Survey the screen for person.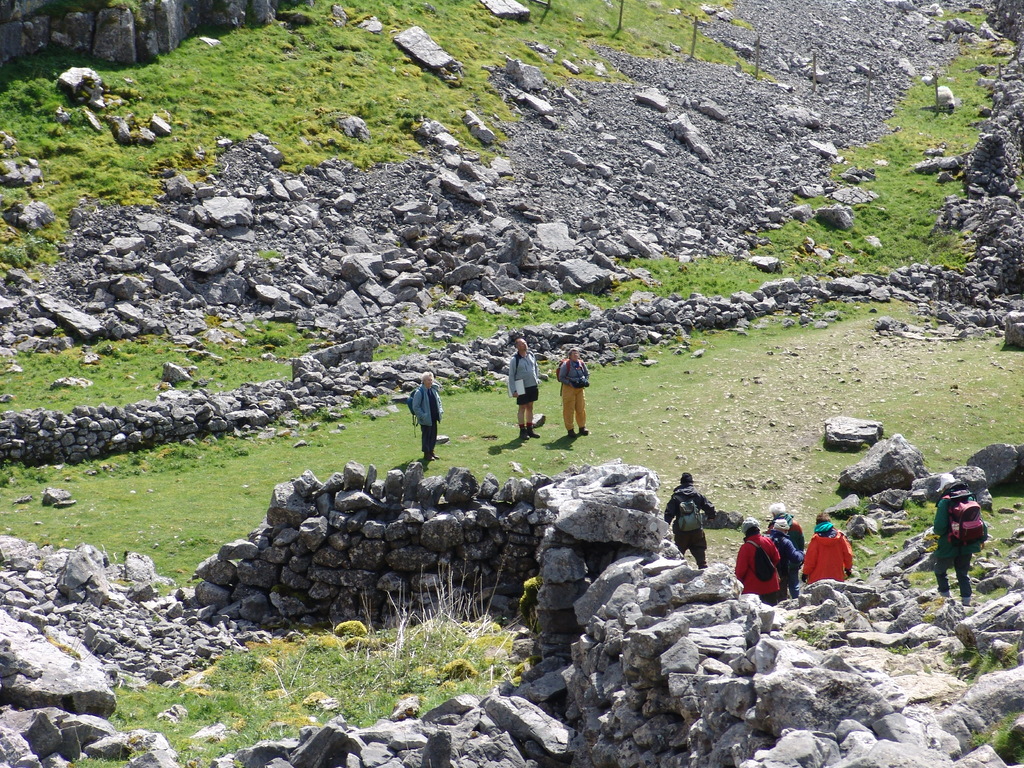
Survey found: l=508, t=332, r=539, b=442.
